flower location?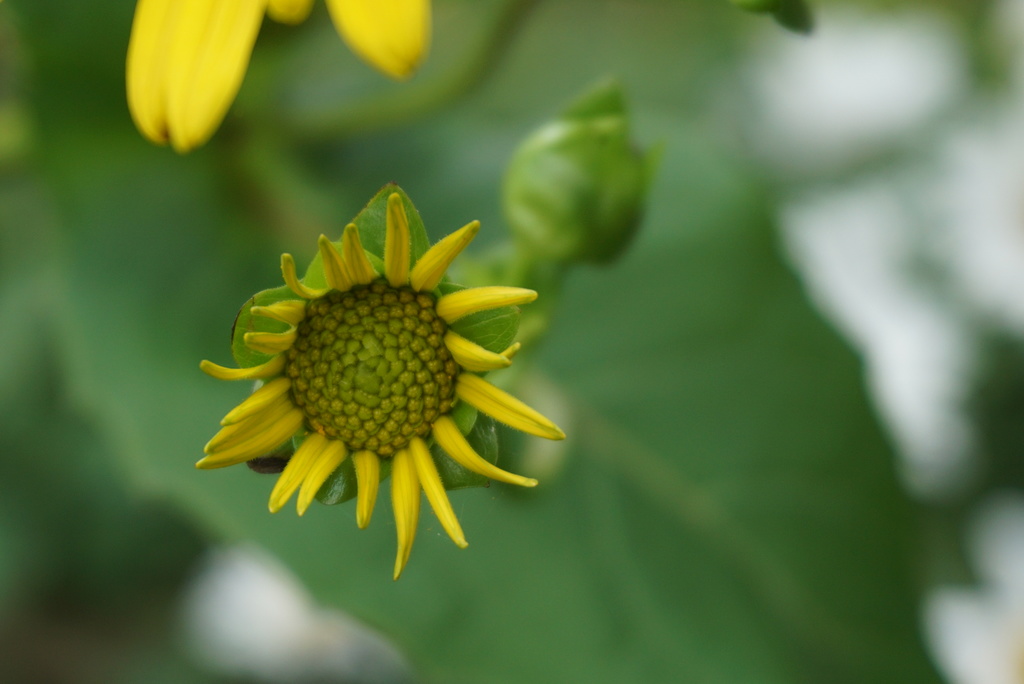
pyautogui.locateOnScreen(127, 0, 427, 157)
